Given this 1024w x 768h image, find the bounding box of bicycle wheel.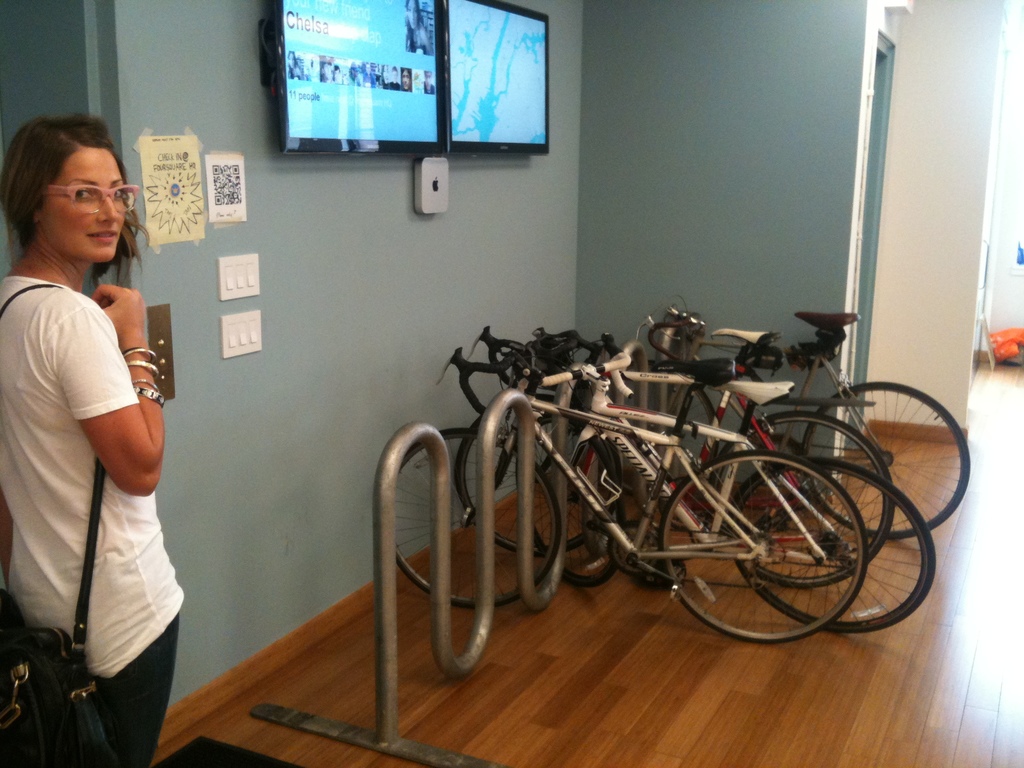
803 374 970 539.
